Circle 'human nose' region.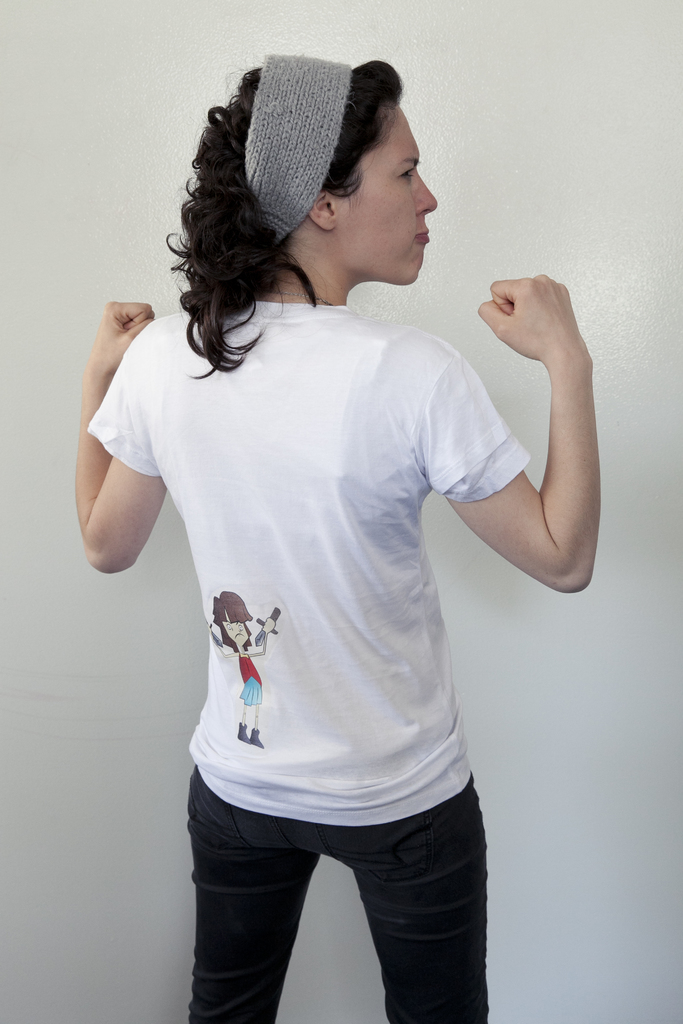
Region: box=[415, 168, 439, 216].
